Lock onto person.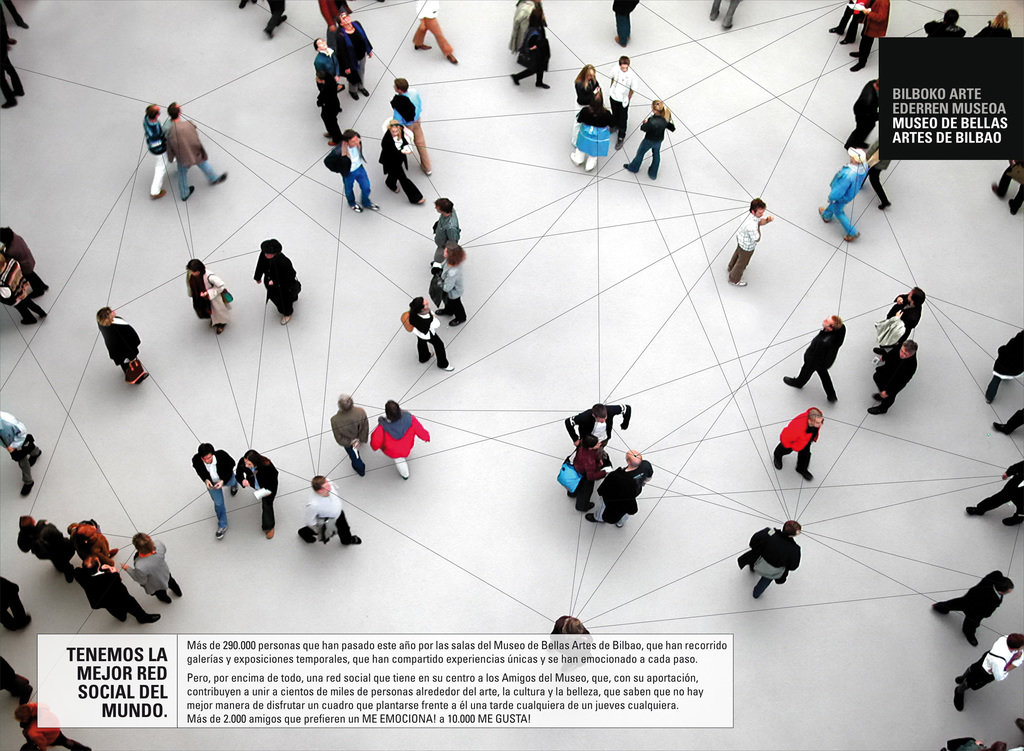
Locked: bbox(401, 295, 456, 369).
